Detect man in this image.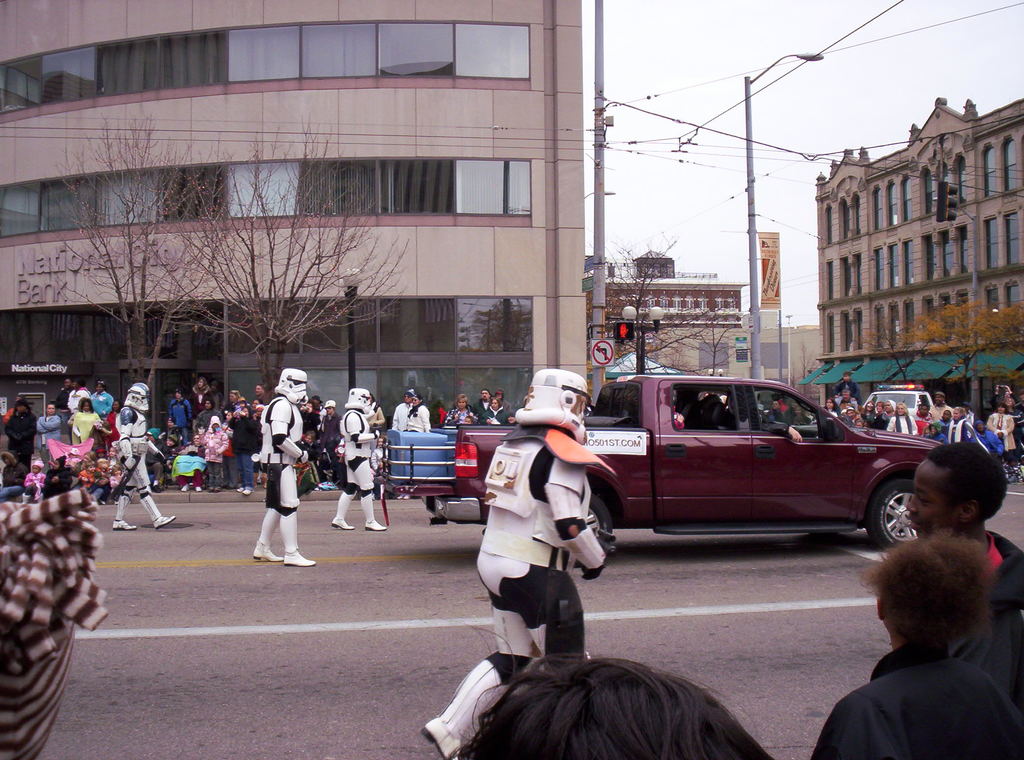
Detection: detection(885, 446, 1023, 665).
